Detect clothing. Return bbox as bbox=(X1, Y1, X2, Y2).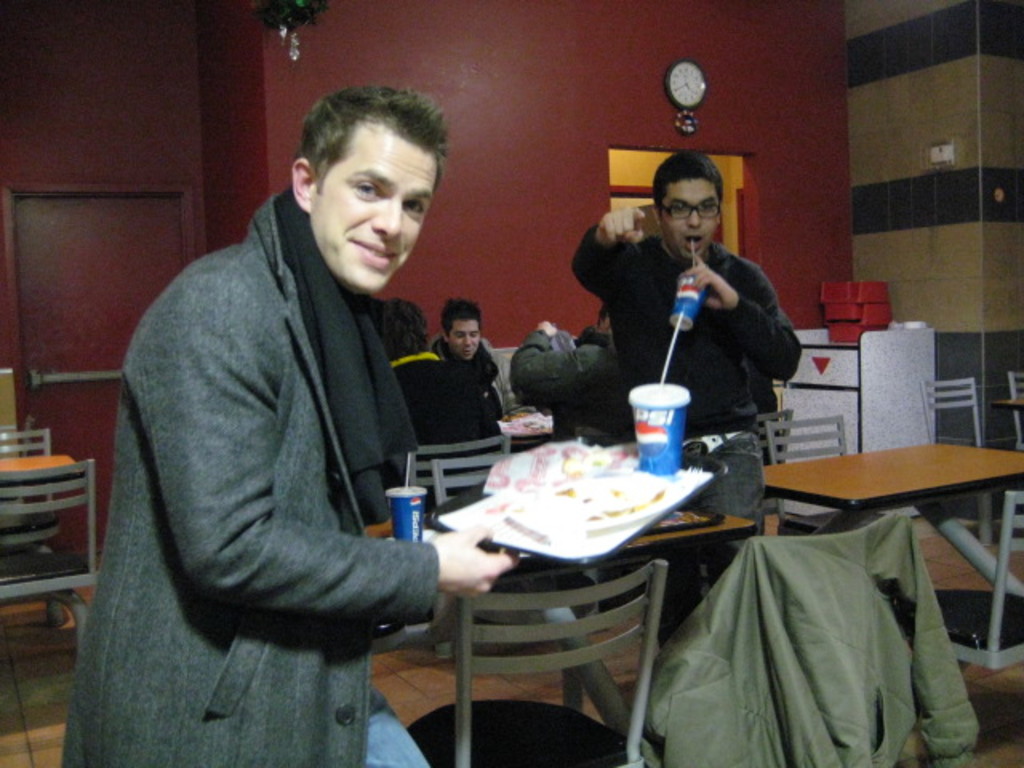
bbox=(395, 349, 493, 510).
